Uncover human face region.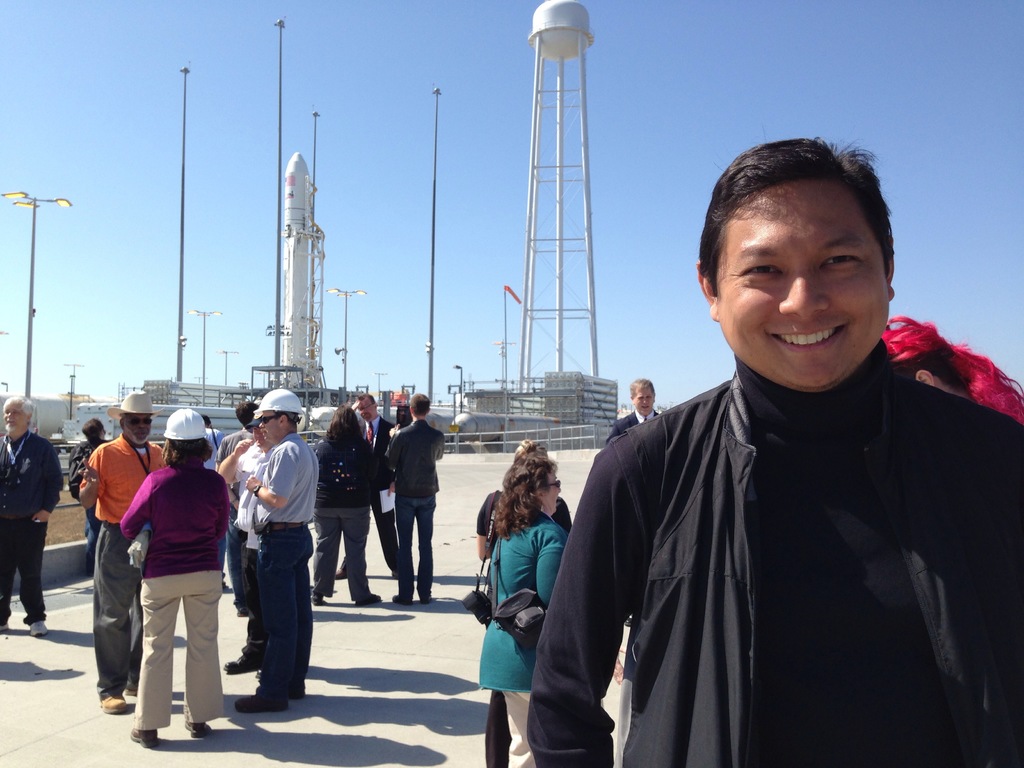
Uncovered: (x1=634, y1=386, x2=653, y2=413).
